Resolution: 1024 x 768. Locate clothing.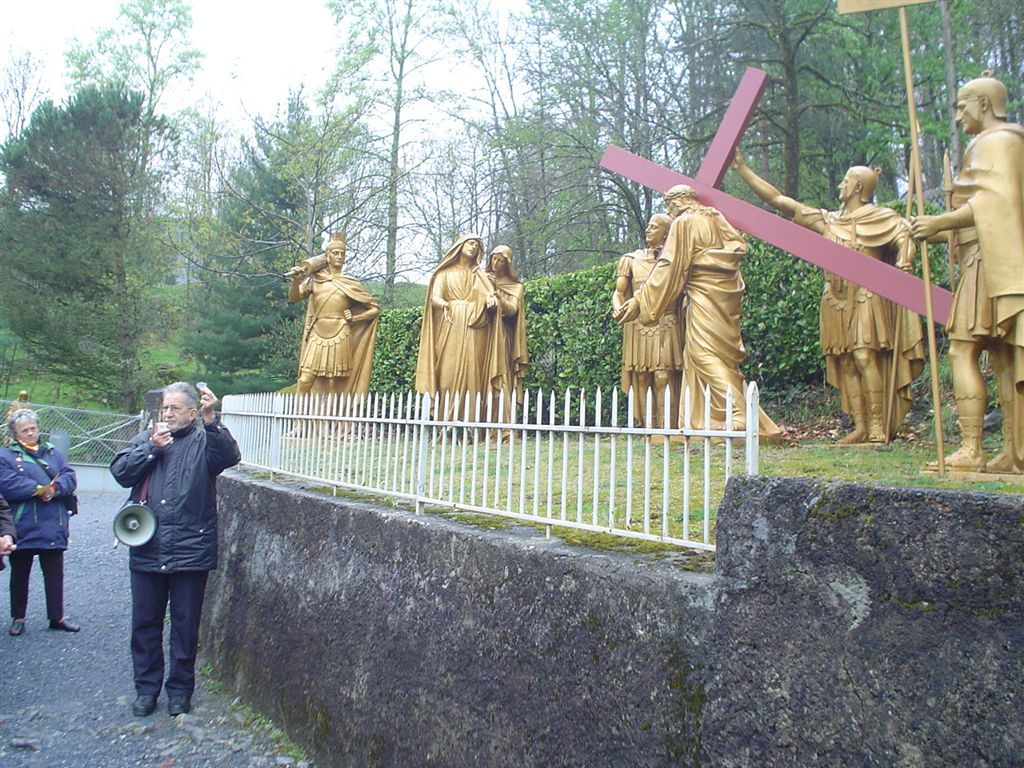
pyautogui.locateOnScreen(8, 544, 66, 631).
